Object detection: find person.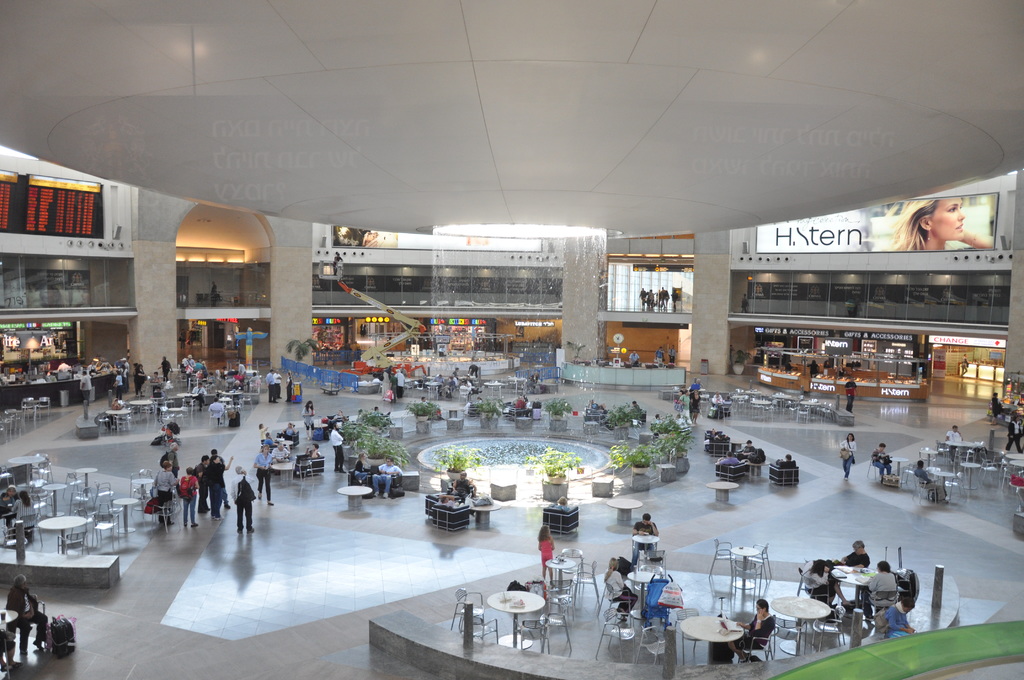
[left=628, top=352, right=640, bottom=364].
